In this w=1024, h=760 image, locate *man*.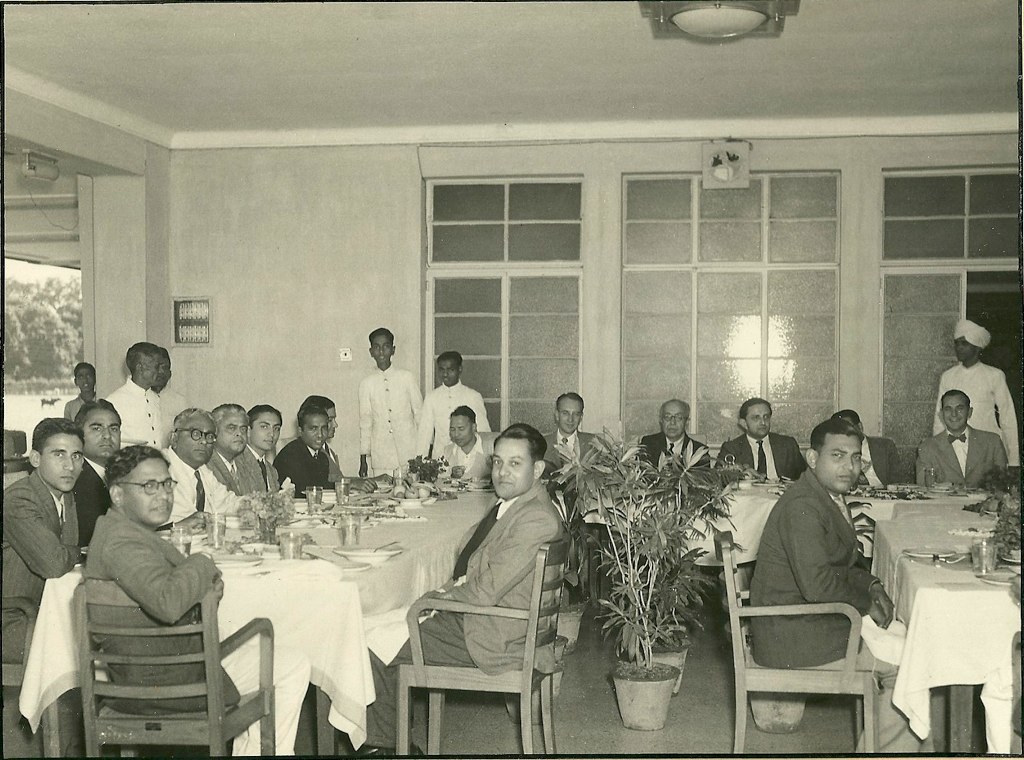
Bounding box: [left=356, top=324, right=428, bottom=476].
